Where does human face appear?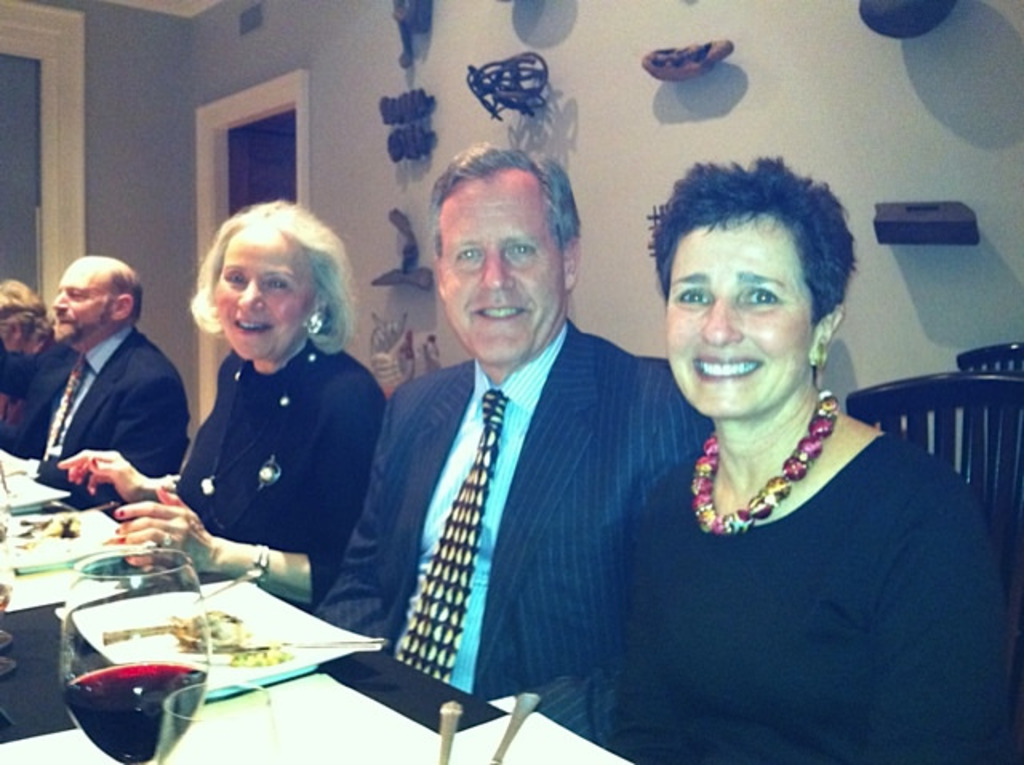
Appears at crop(53, 262, 118, 339).
